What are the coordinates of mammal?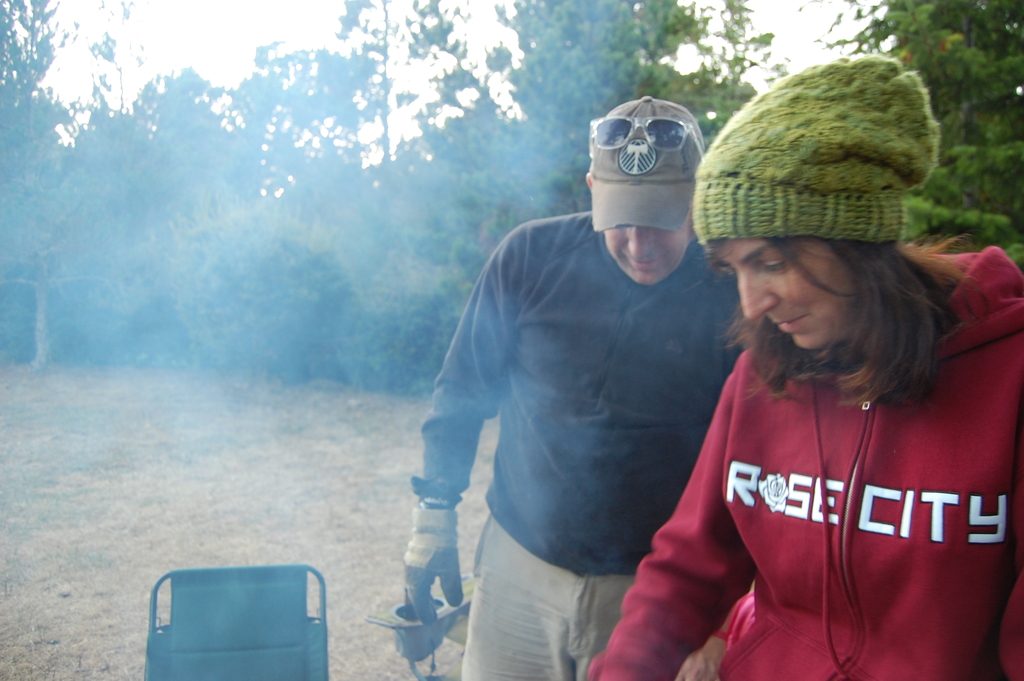
bbox=[394, 91, 742, 677].
